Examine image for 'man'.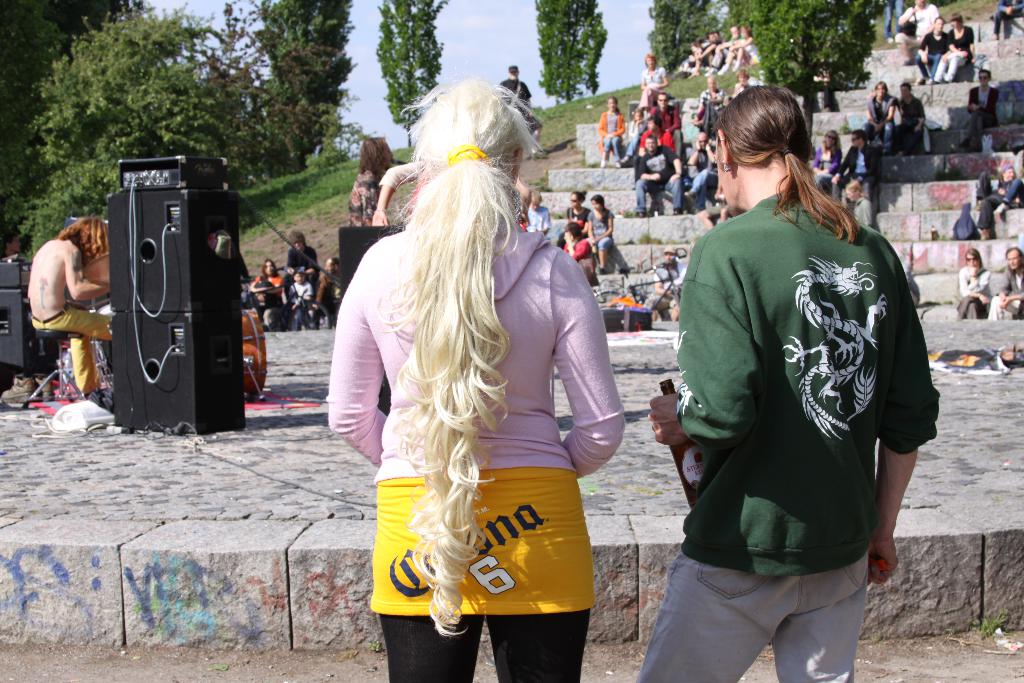
Examination result: box=[960, 65, 1000, 158].
